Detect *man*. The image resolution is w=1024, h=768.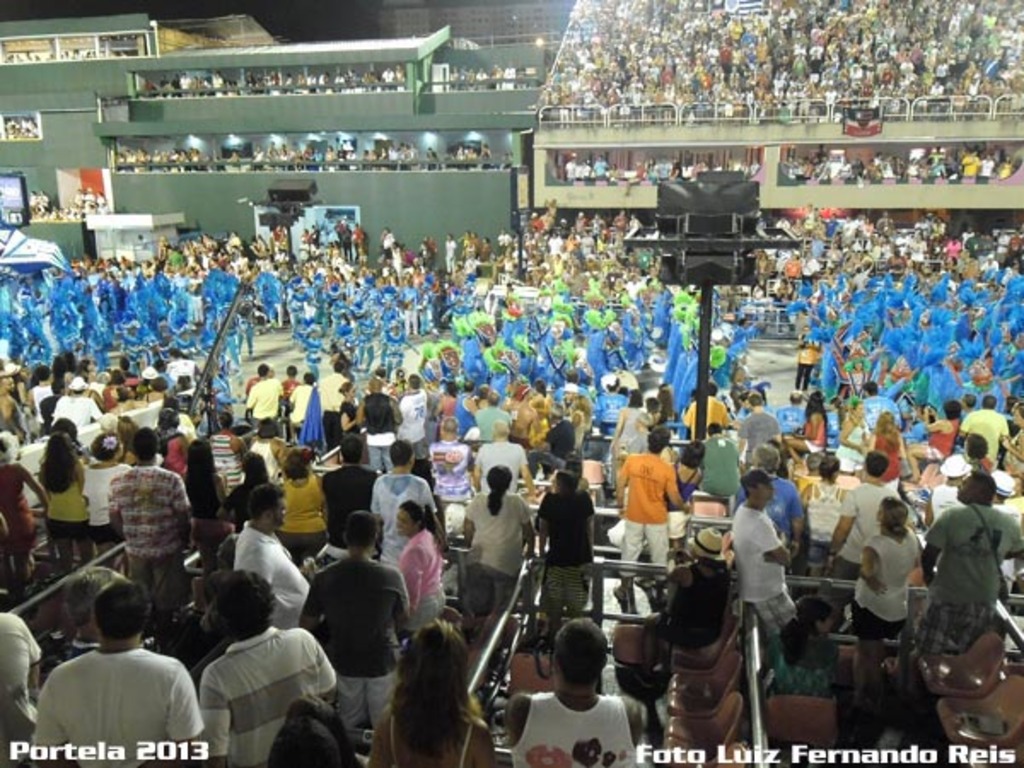
bbox(862, 377, 901, 430).
